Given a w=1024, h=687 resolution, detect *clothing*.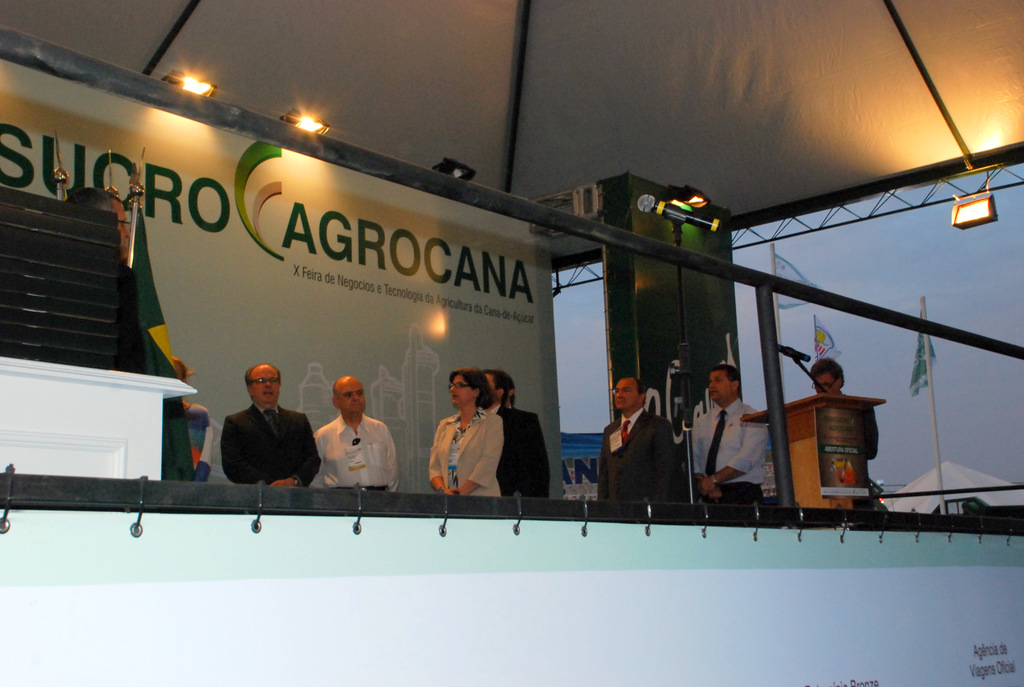
306, 393, 387, 507.
